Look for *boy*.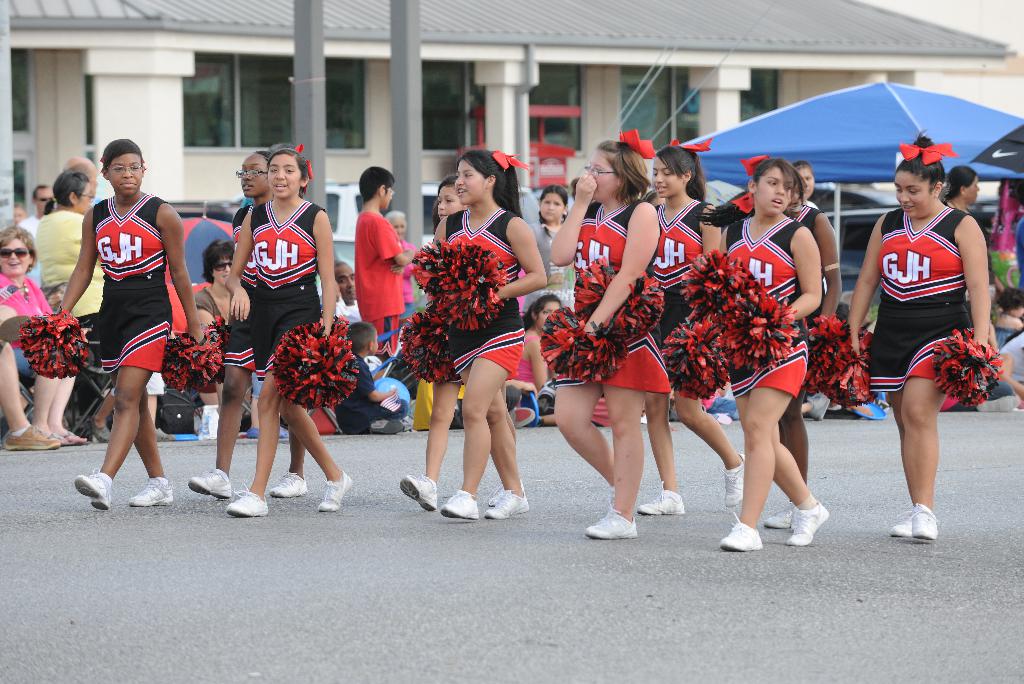
Found: bbox=(334, 320, 410, 434).
